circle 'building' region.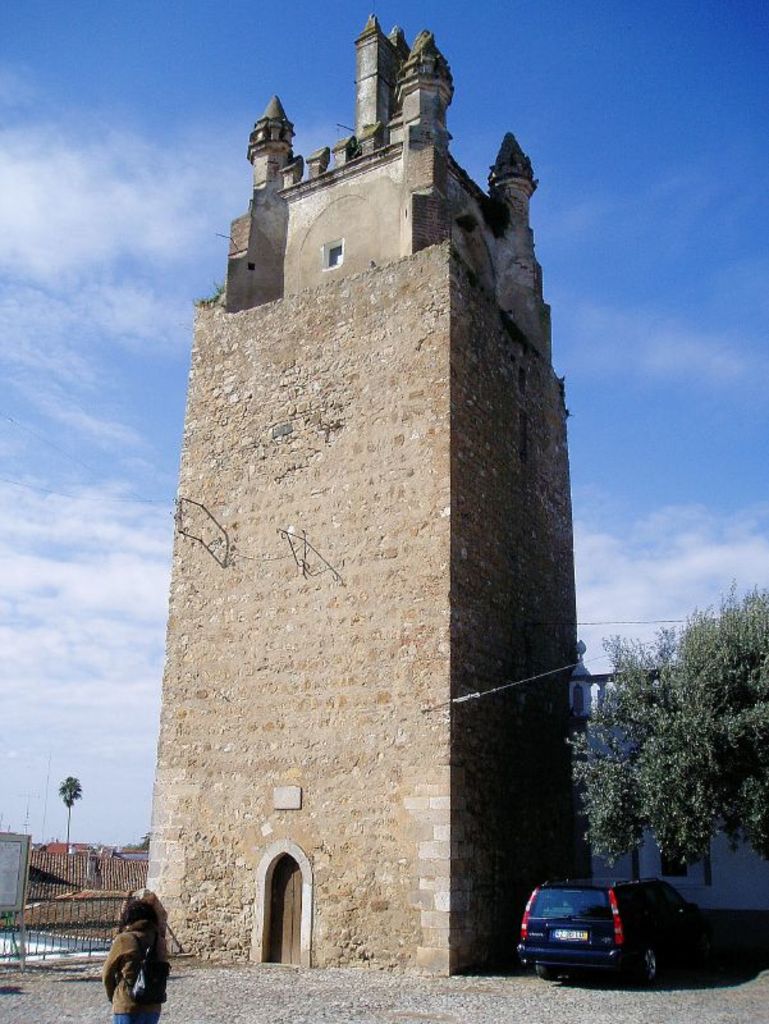
Region: (x1=146, y1=15, x2=589, y2=980).
